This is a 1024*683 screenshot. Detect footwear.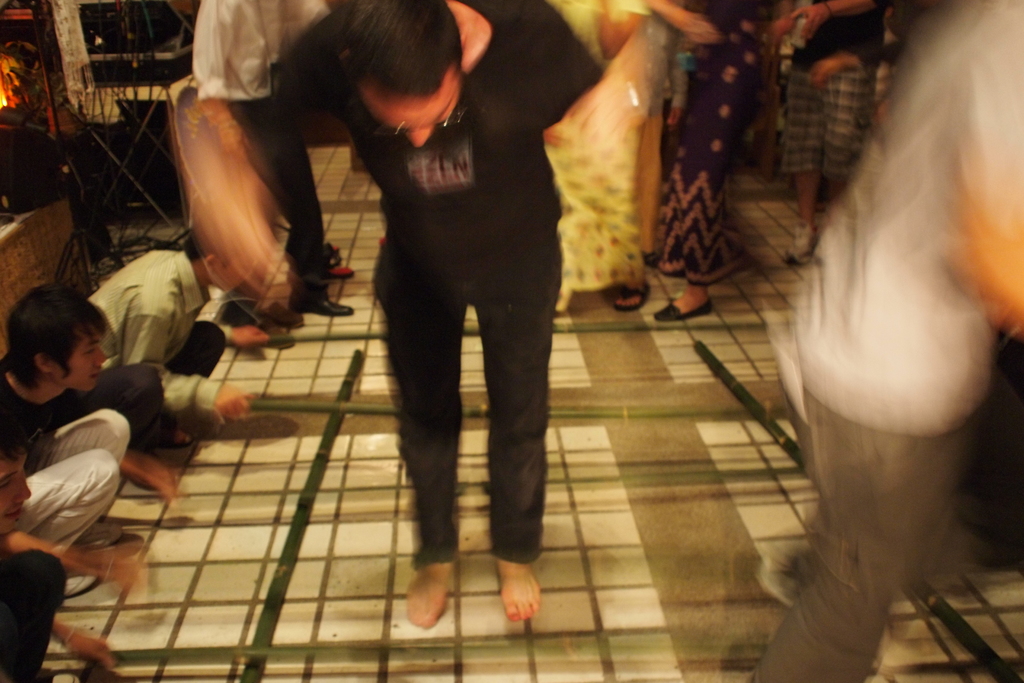
613 273 653 315.
